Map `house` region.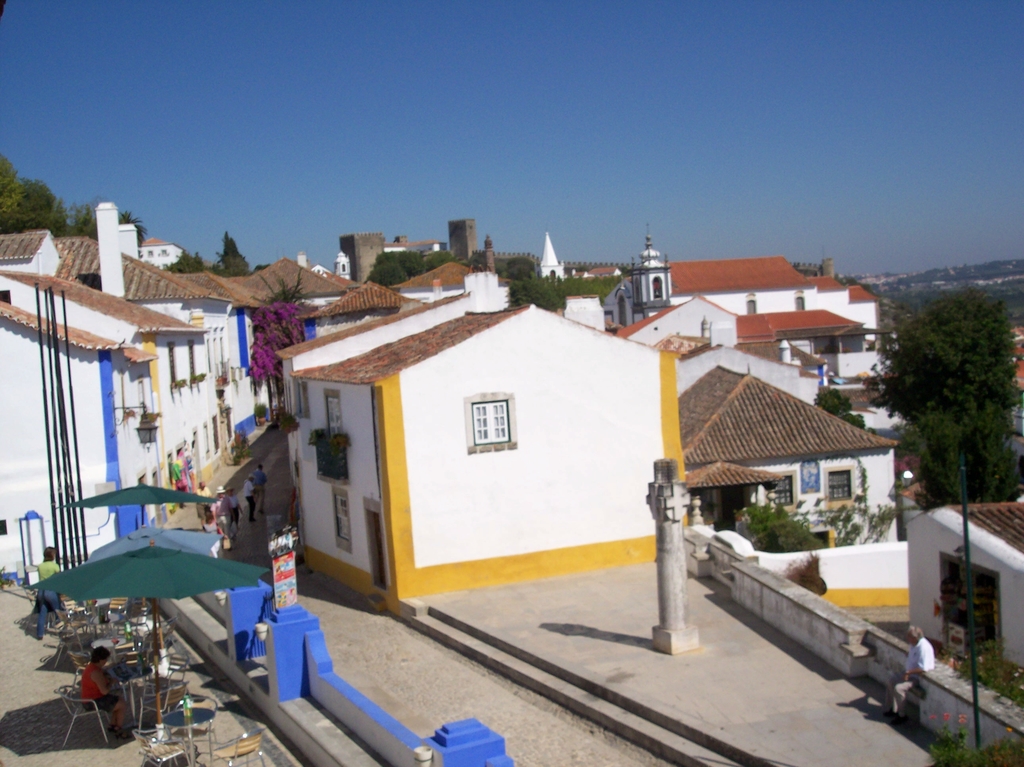
Mapped to x1=121, y1=254, x2=199, y2=478.
